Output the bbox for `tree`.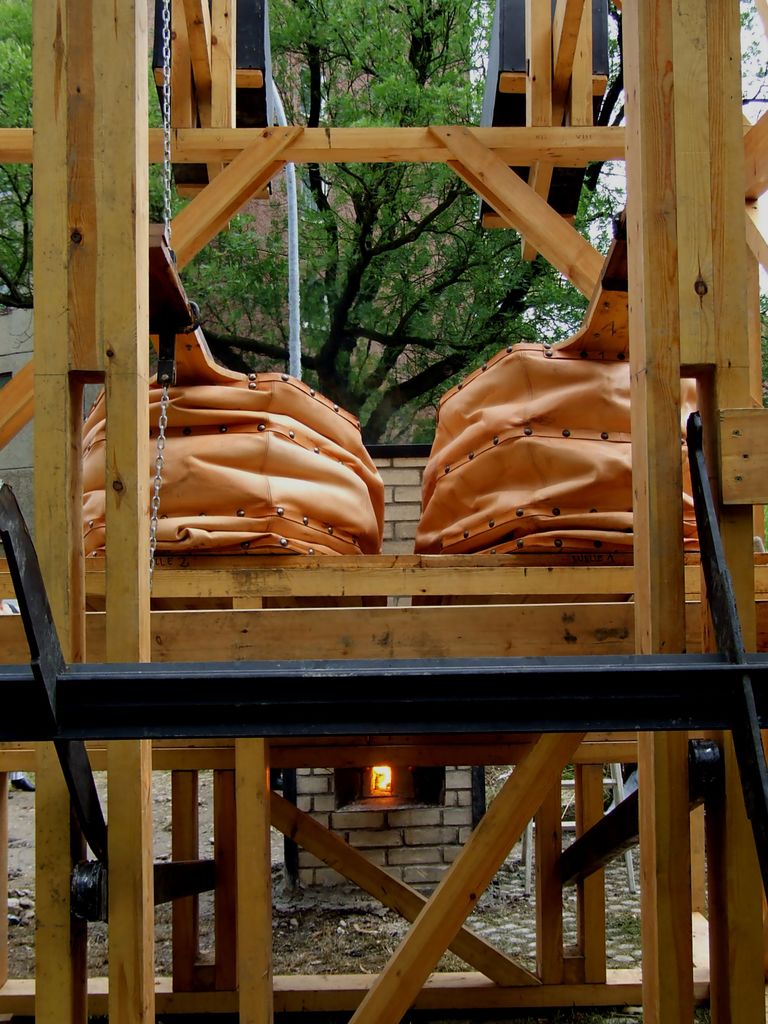
Rect(0, 0, 42, 313).
